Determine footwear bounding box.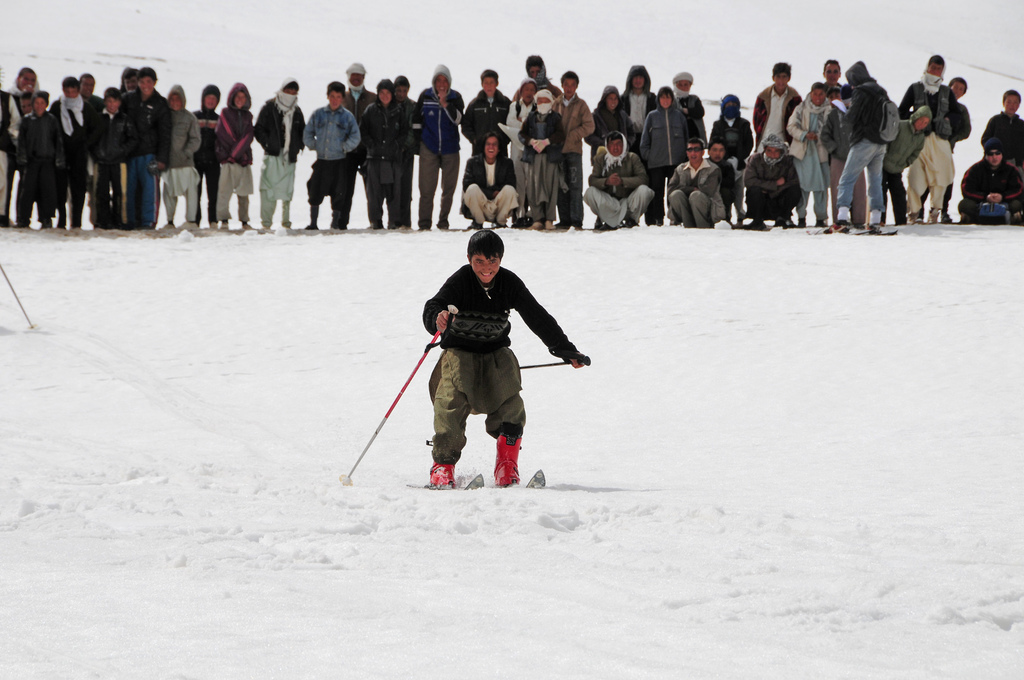
Determined: [826,221,849,233].
